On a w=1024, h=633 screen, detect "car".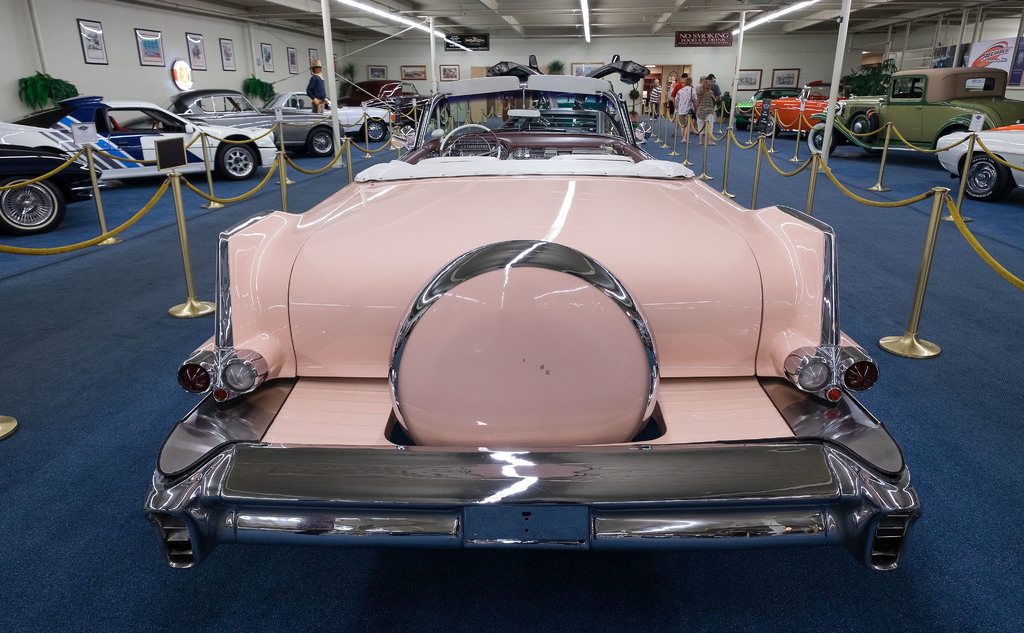
BBox(0, 117, 102, 233).
